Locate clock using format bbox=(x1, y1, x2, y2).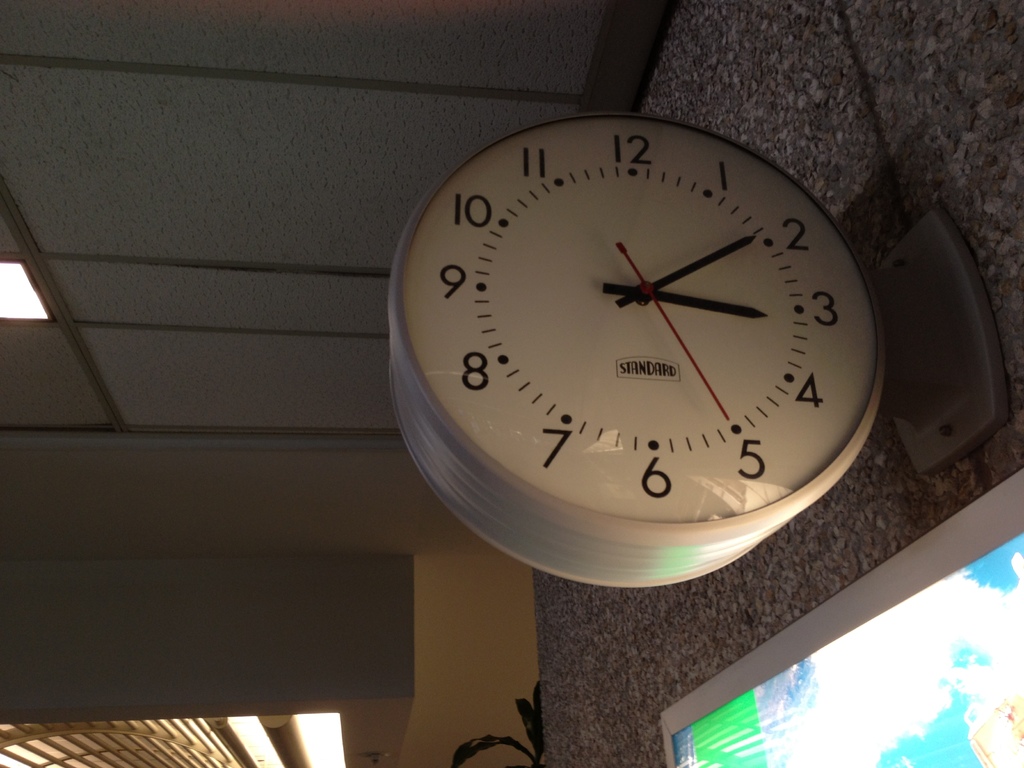
bbox=(383, 111, 891, 590).
